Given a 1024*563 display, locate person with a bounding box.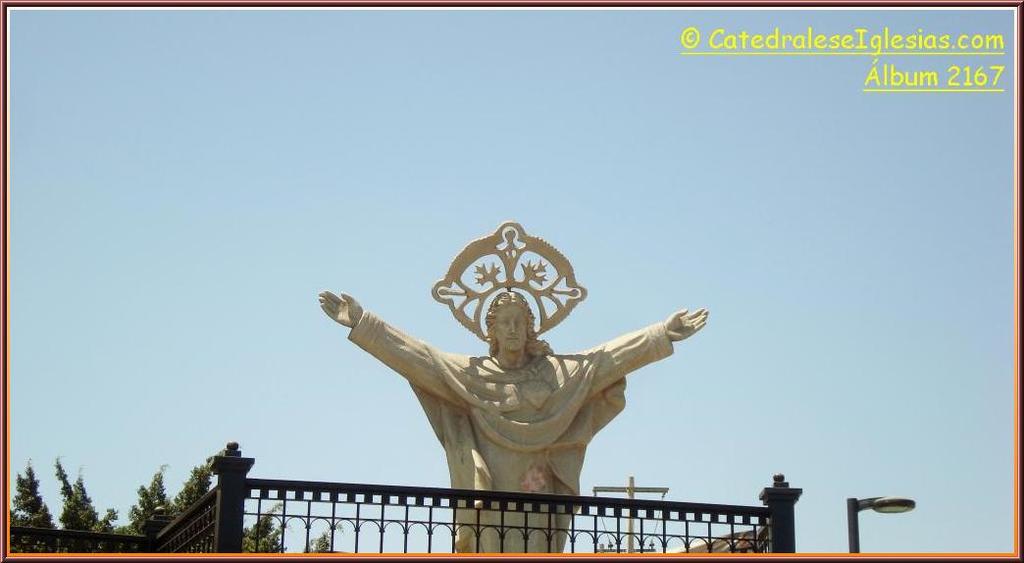
Located: 354, 243, 733, 537.
